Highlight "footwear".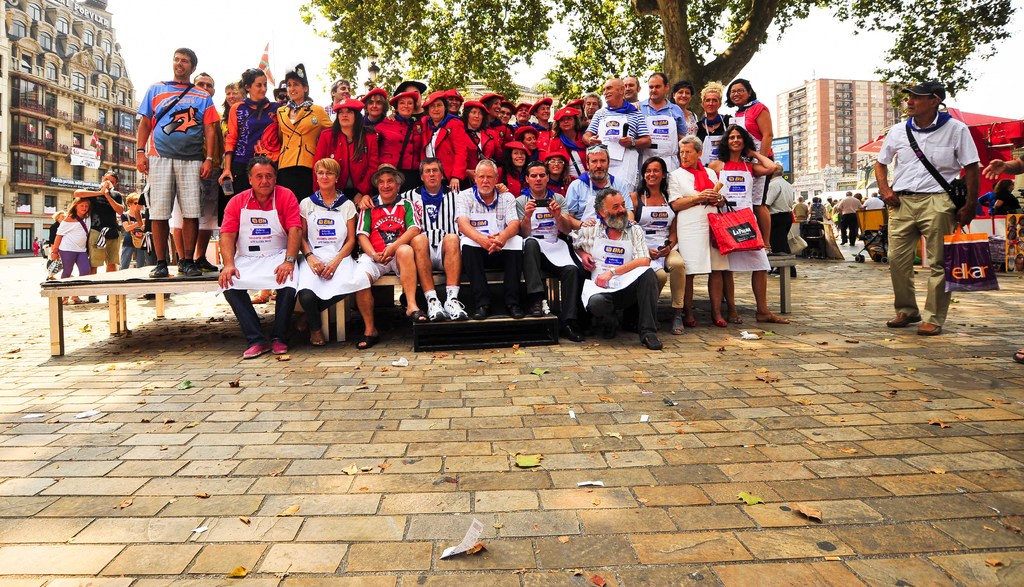
Highlighted region: x1=728 y1=316 x2=744 y2=324.
